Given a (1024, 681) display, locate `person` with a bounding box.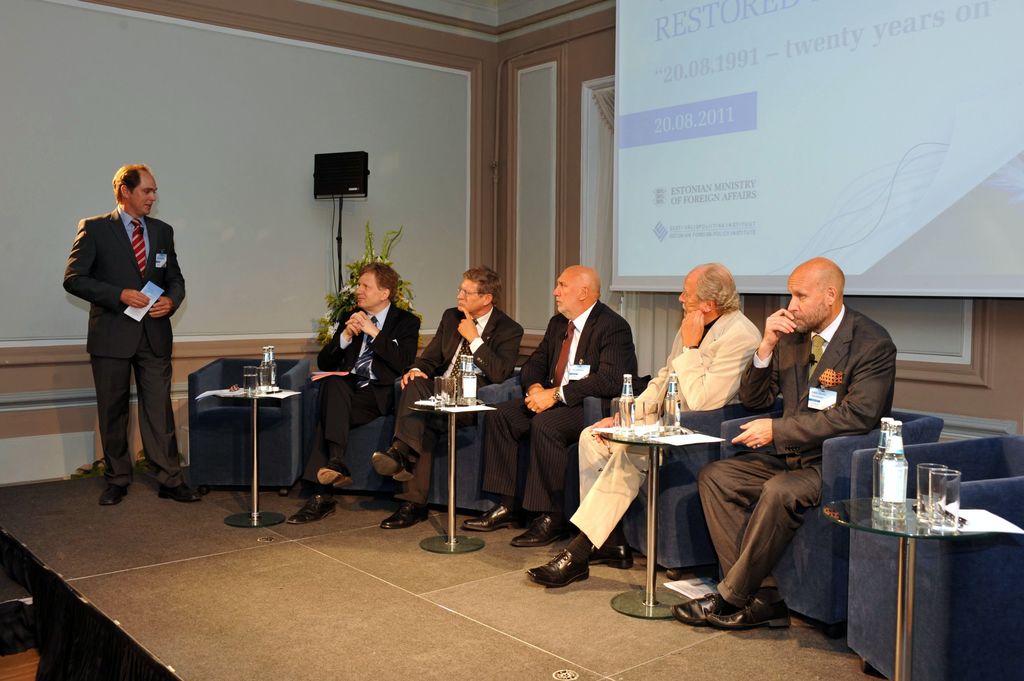
Located: bbox=[65, 167, 204, 506].
